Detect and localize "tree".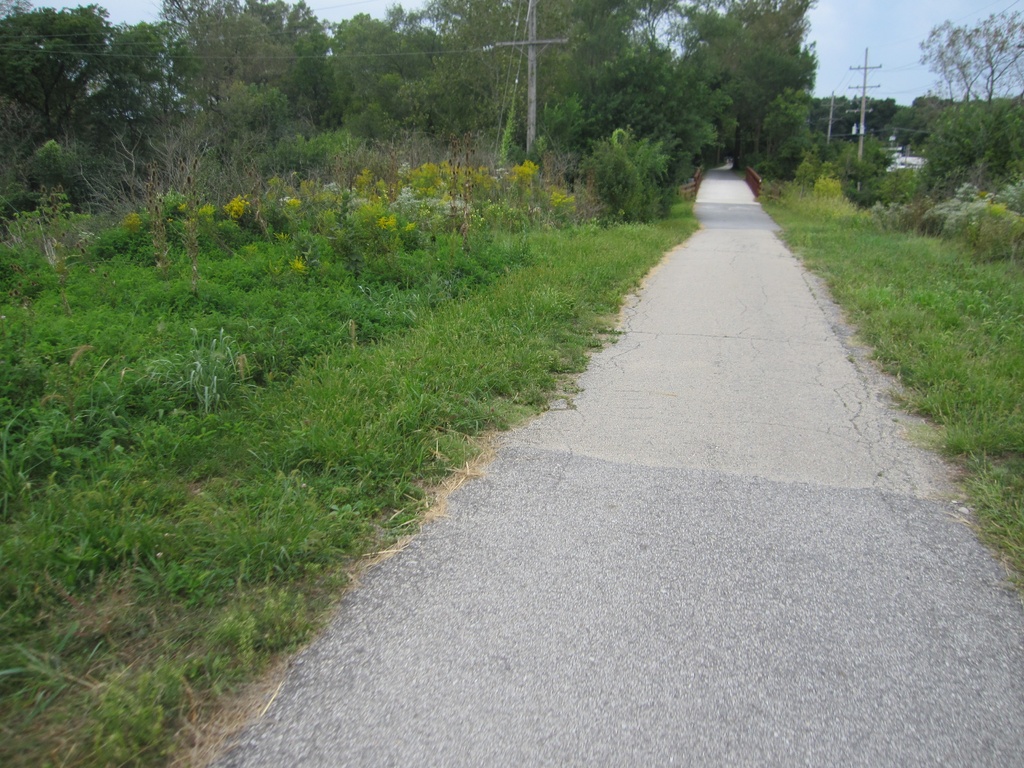
Localized at x1=609 y1=0 x2=700 y2=188.
